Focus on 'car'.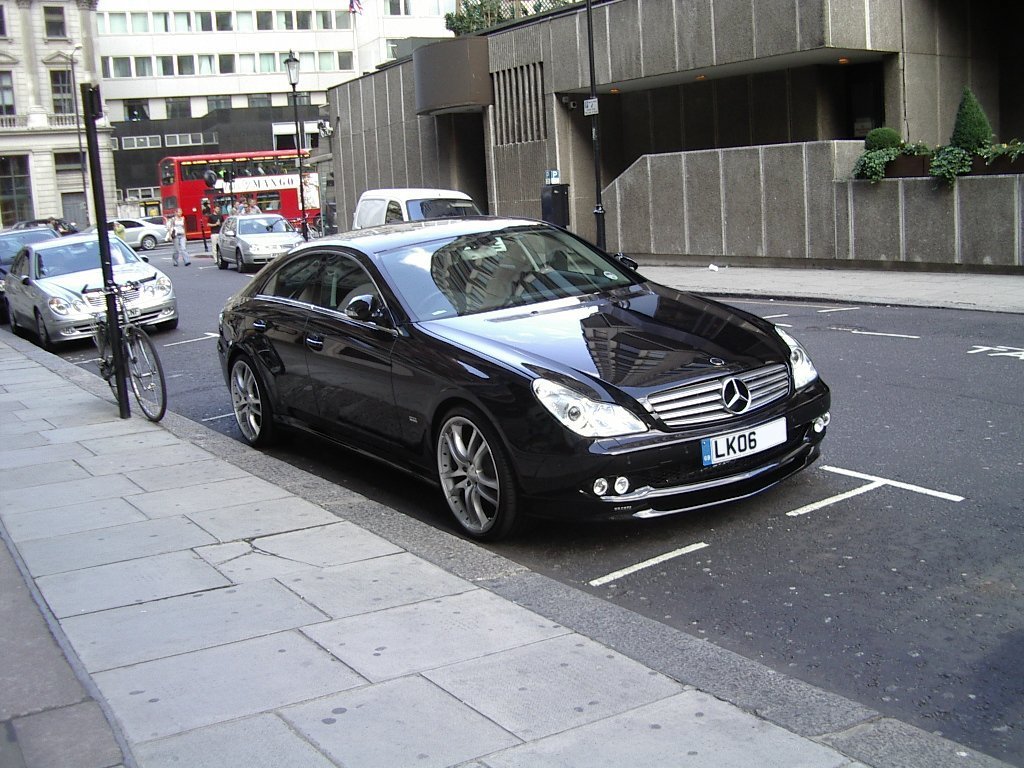
Focused at box=[199, 203, 841, 544].
